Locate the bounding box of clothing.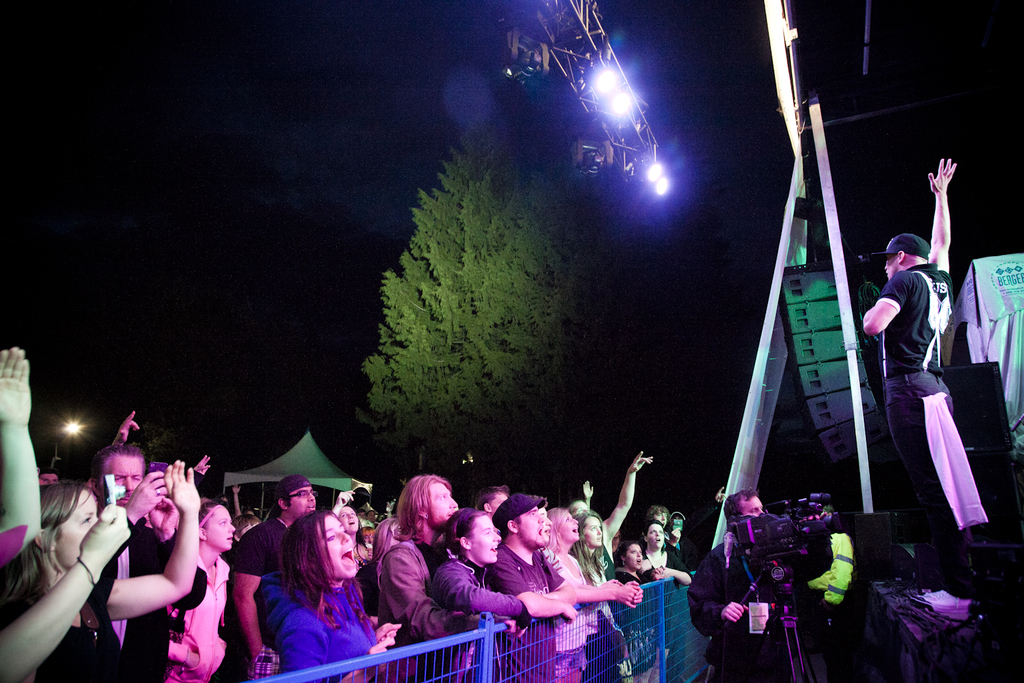
Bounding box: 809,534,864,678.
